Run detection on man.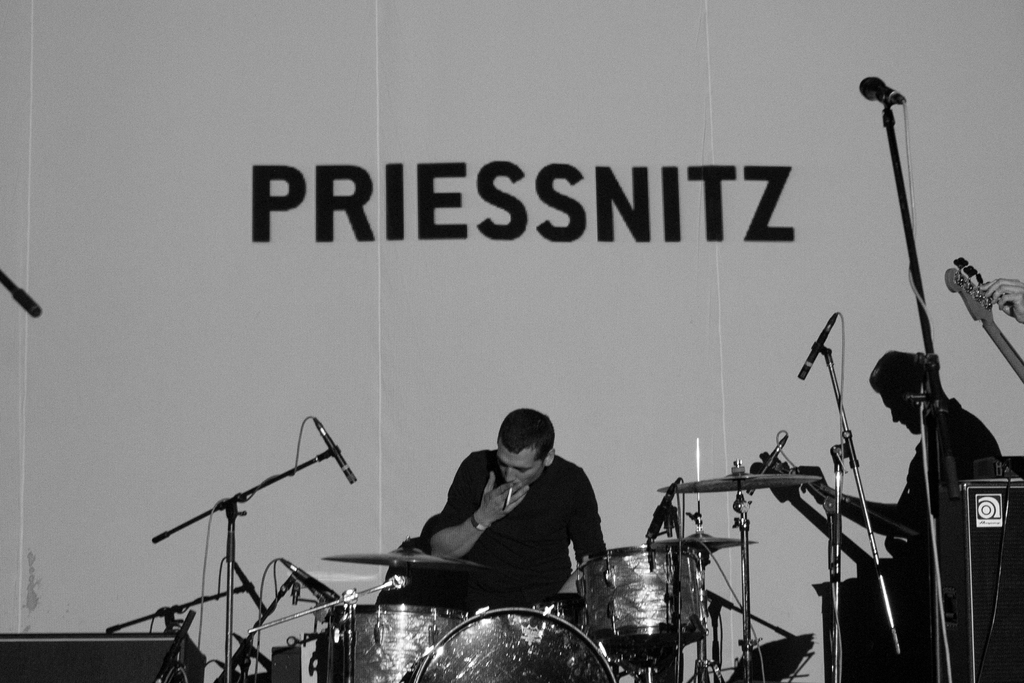
Result: 369 403 620 614.
